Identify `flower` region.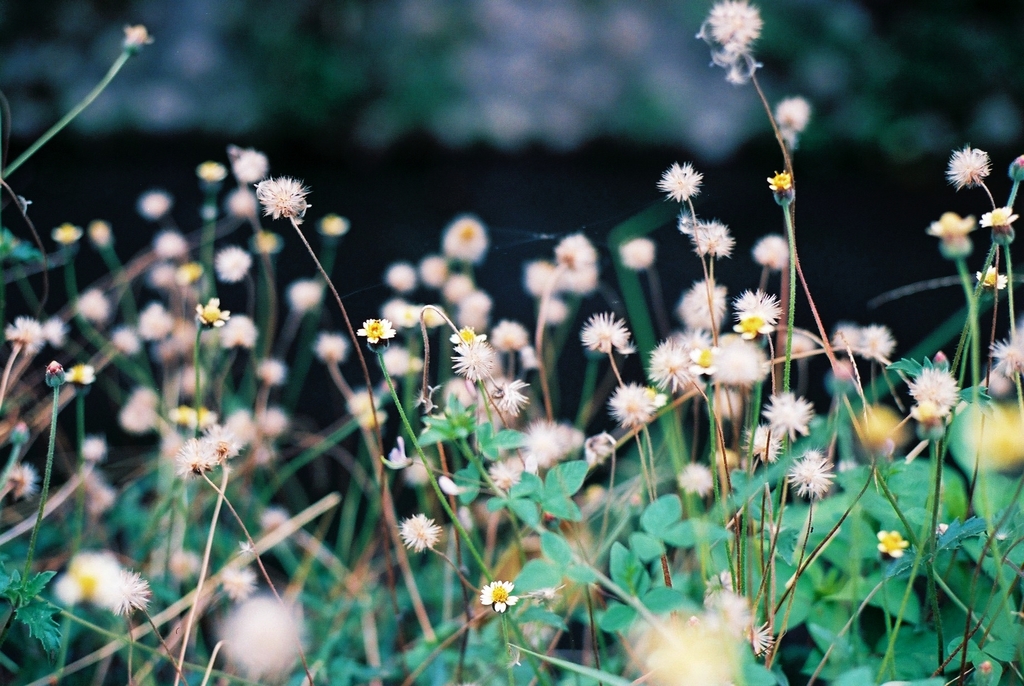
Region: 168, 411, 241, 473.
